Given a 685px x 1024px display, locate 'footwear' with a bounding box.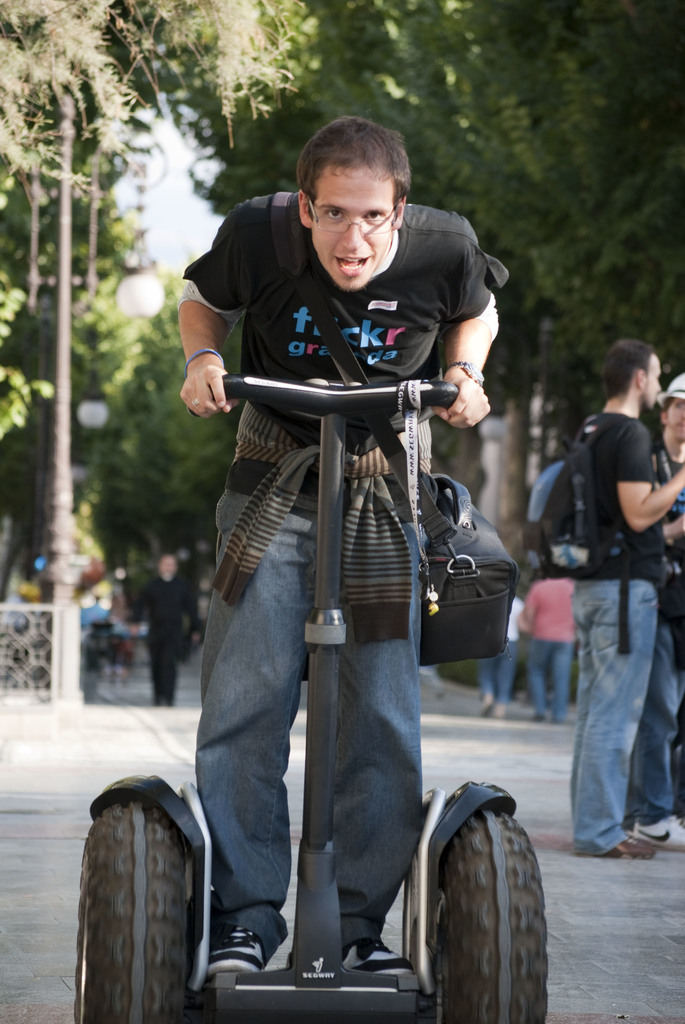
Located: x1=205 y1=920 x2=269 y2=980.
